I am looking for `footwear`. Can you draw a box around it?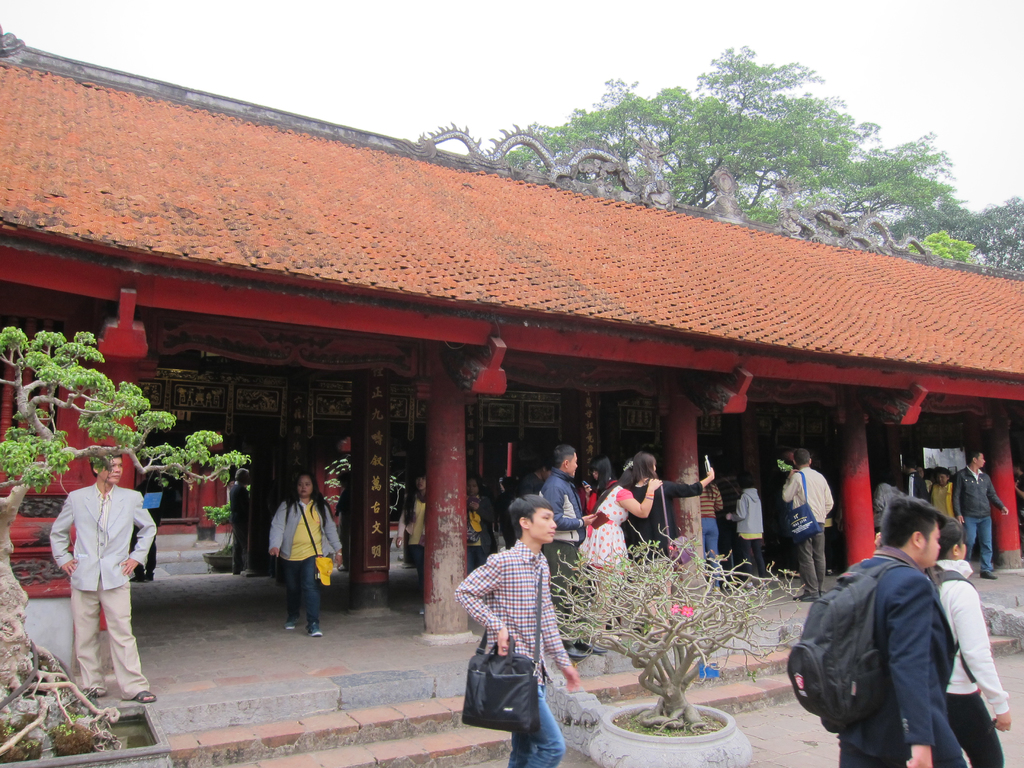
Sure, the bounding box is pyautogui.locateOnScreen(113, 683, 156, 712).
